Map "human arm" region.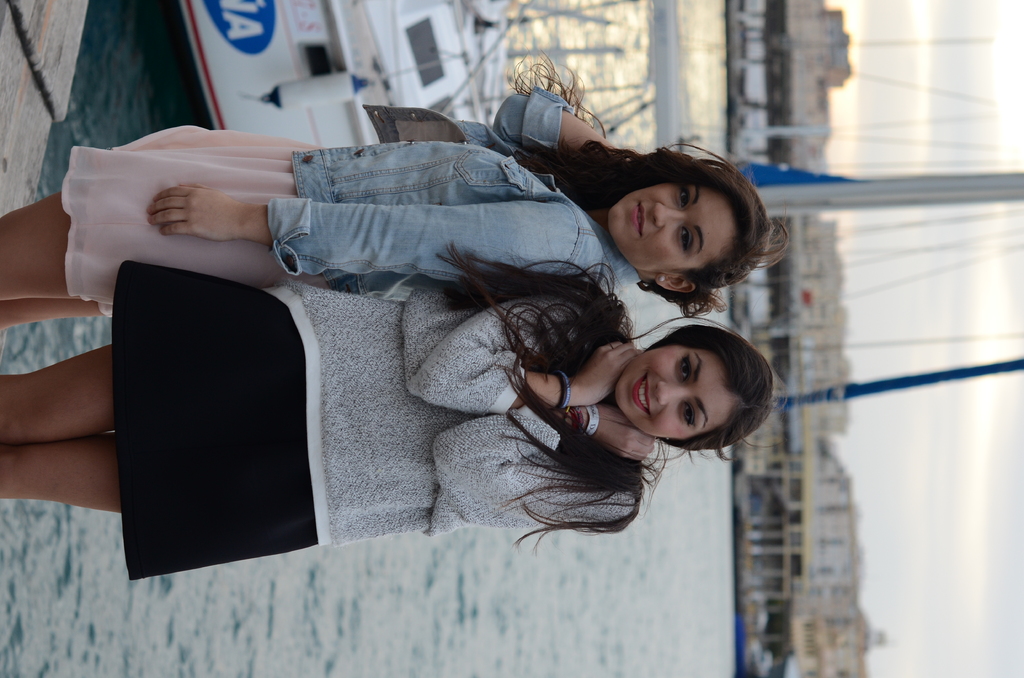
Mapped to crop(425, 439, 657, 517).
